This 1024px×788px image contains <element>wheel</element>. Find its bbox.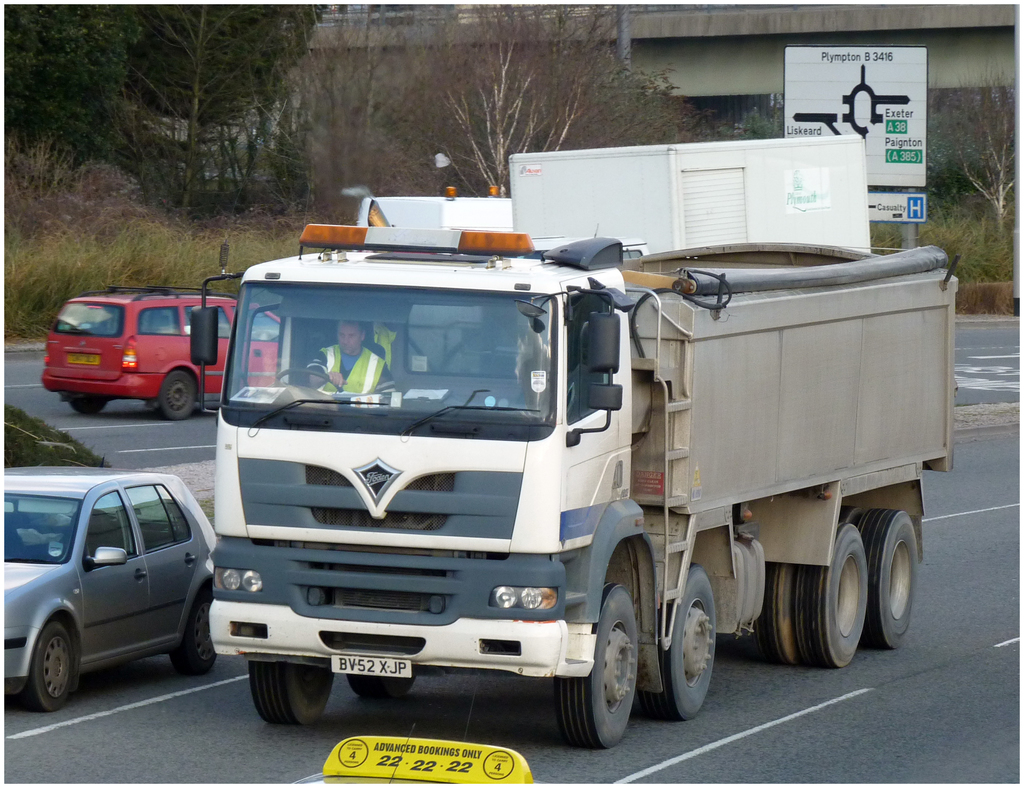
[863,505,921,657].
